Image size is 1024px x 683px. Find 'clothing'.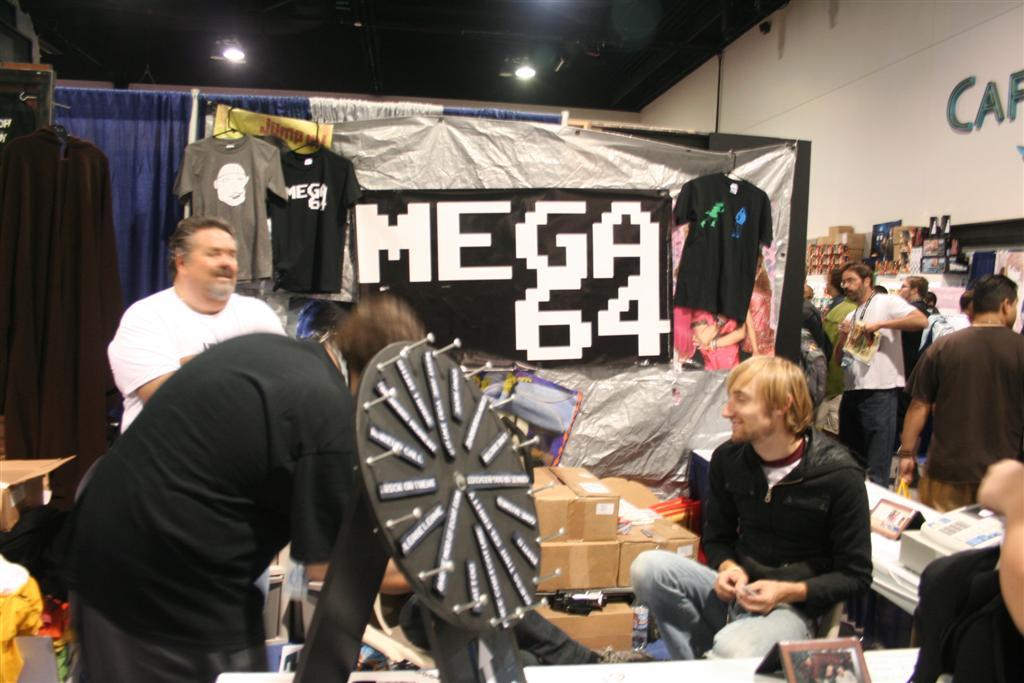
[x1=628, y1=423, x2=871, y2=664].
